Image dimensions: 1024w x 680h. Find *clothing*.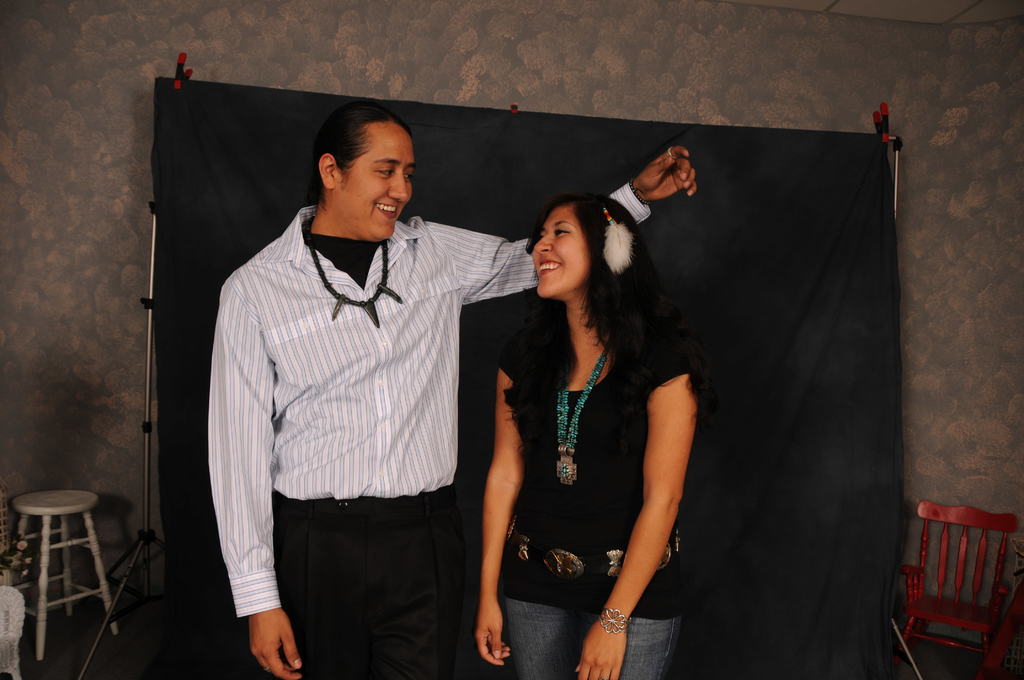
(534, 277, 703, 661).
